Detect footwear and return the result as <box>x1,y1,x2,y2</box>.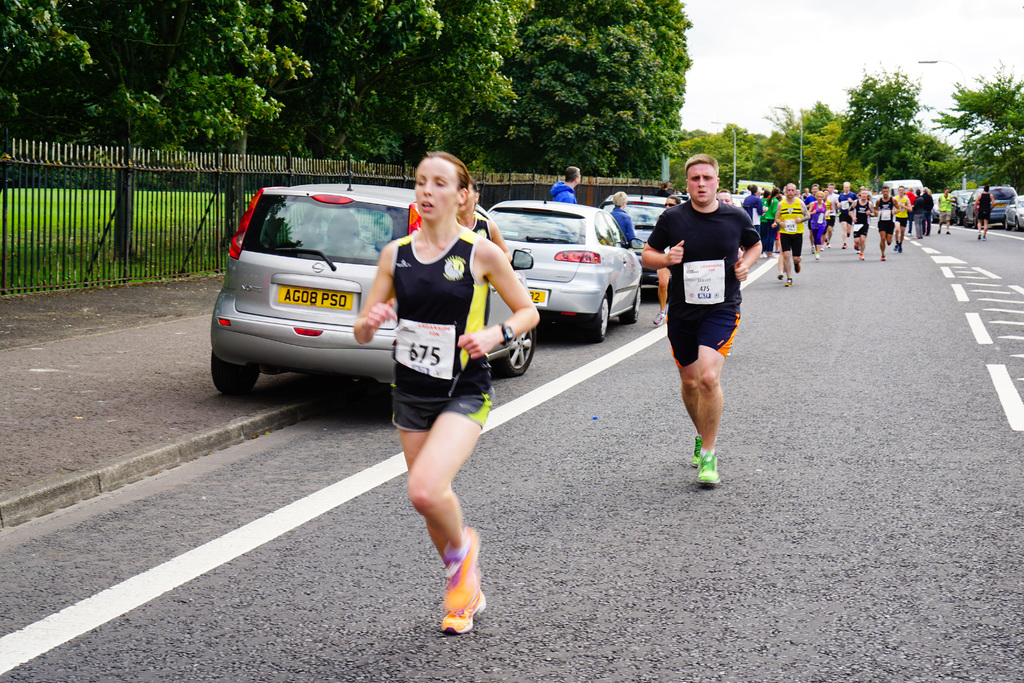
<box>944,230,952,234</box>.
